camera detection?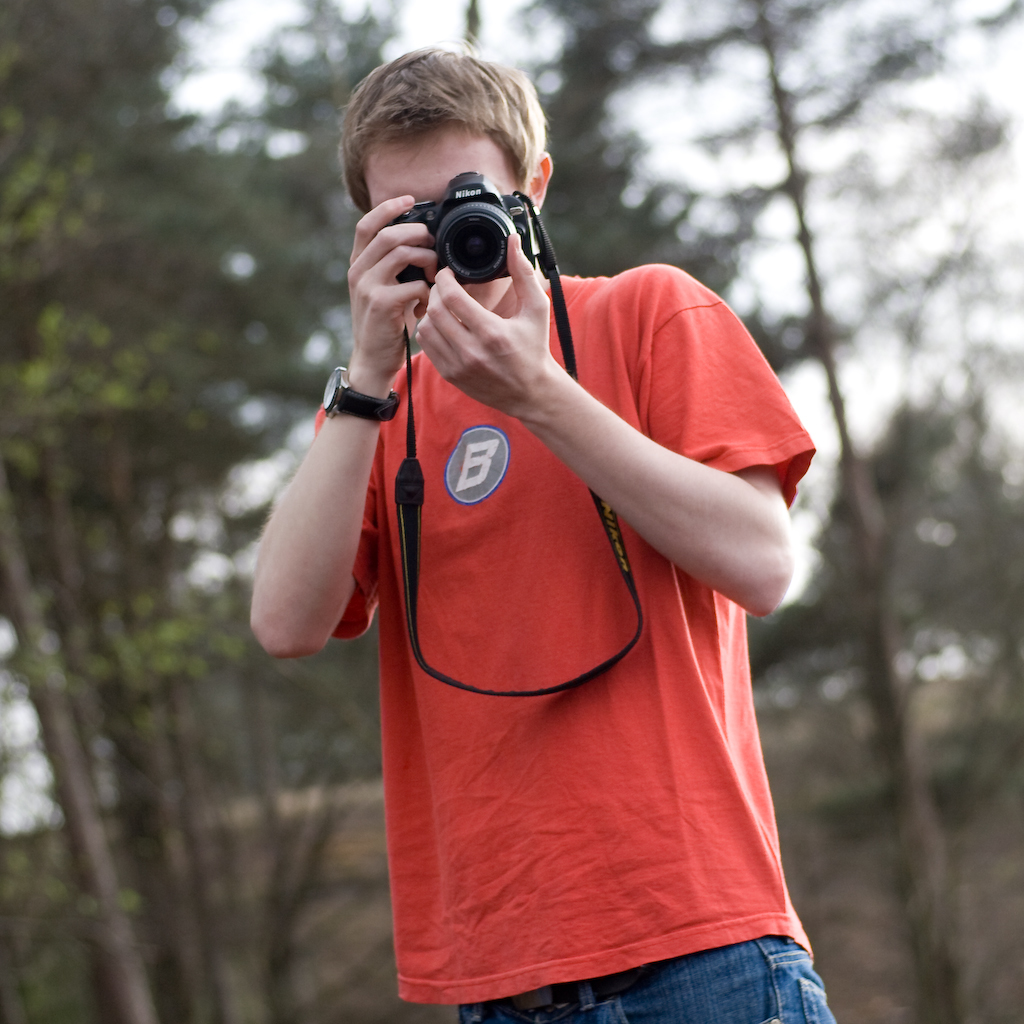
<box>377,152,545,297</box>
